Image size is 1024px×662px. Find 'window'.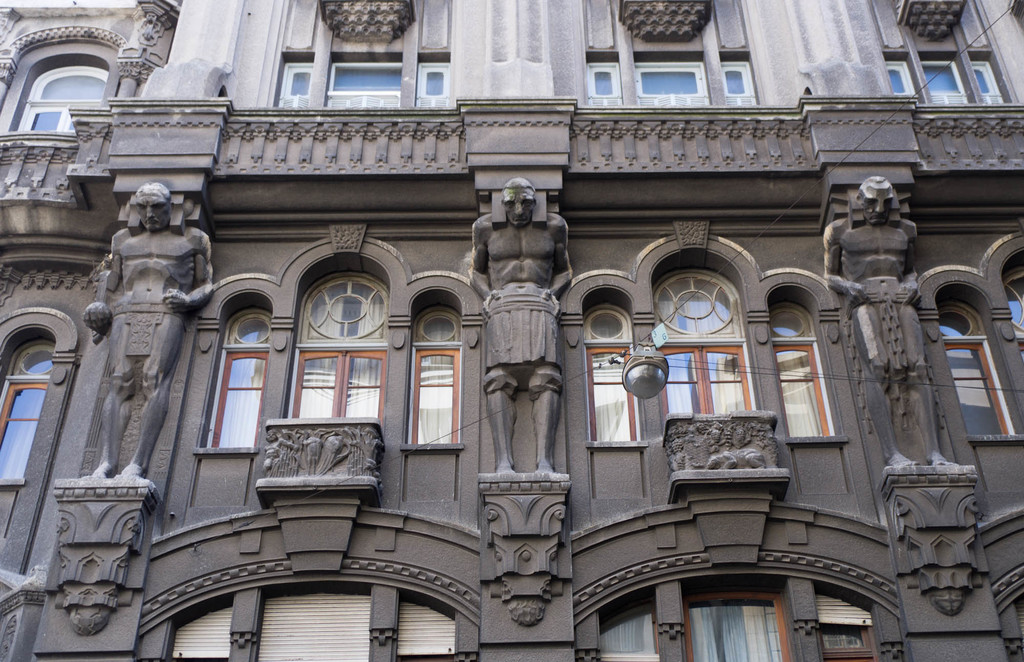
720,59,756,105.
